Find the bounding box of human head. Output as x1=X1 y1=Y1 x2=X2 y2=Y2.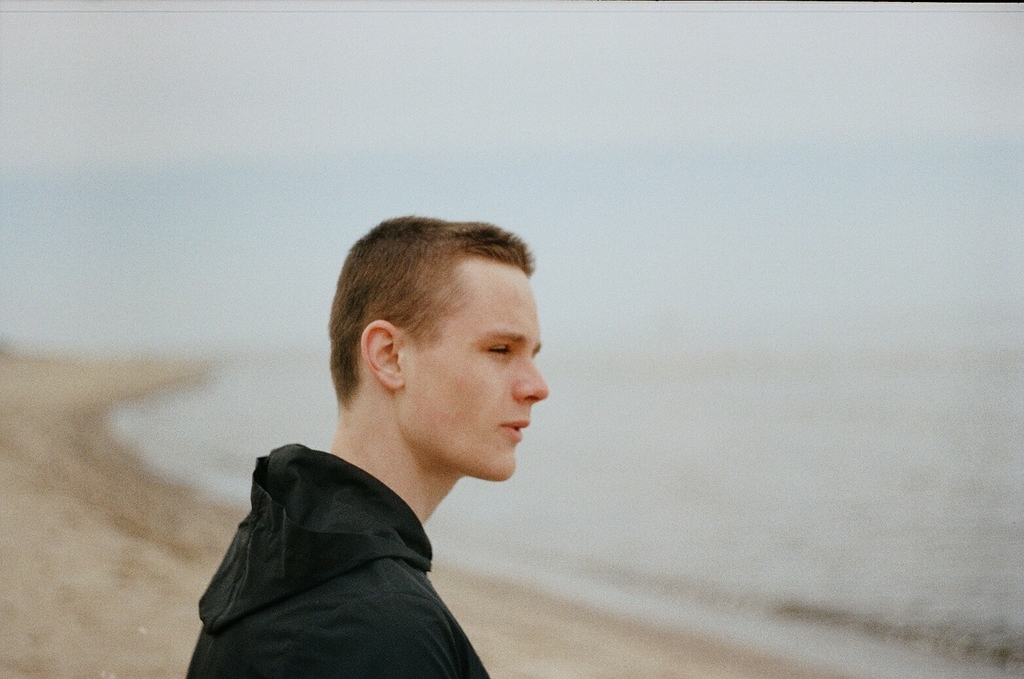
x1=324 y1=206 x2=563 y2=497.
